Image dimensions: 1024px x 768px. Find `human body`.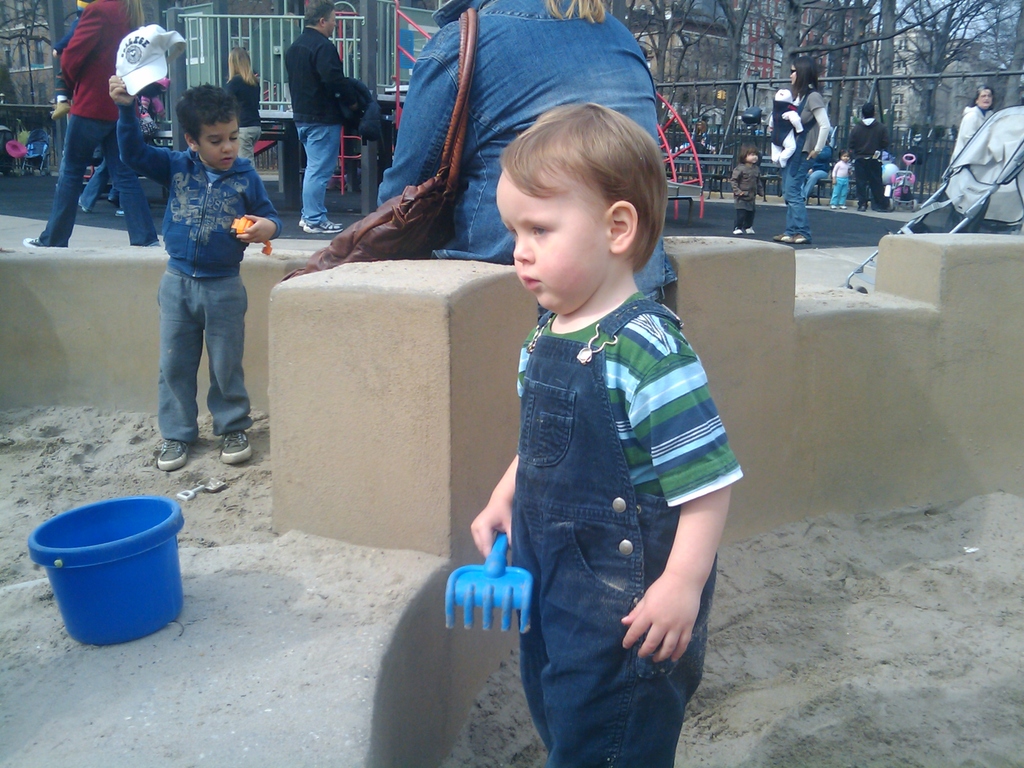
[x1=376, y1=0, x2=684, y2=271].
